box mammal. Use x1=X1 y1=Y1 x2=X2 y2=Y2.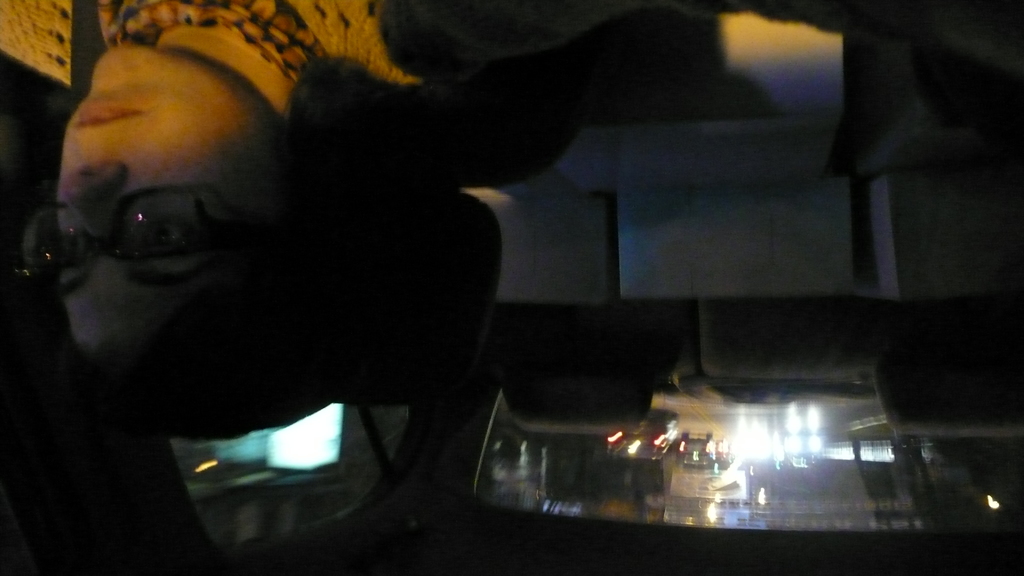
x1=0 y1=0 x2=628 y2=444.
